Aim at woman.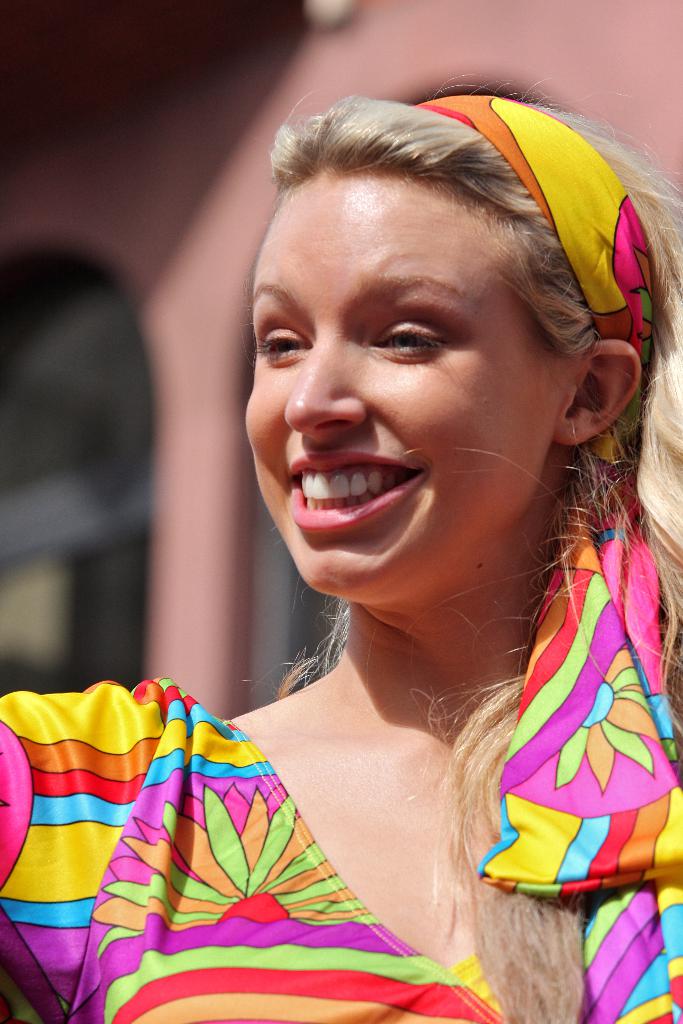
Aimed at bbox=(51, 108, 682, 985).
